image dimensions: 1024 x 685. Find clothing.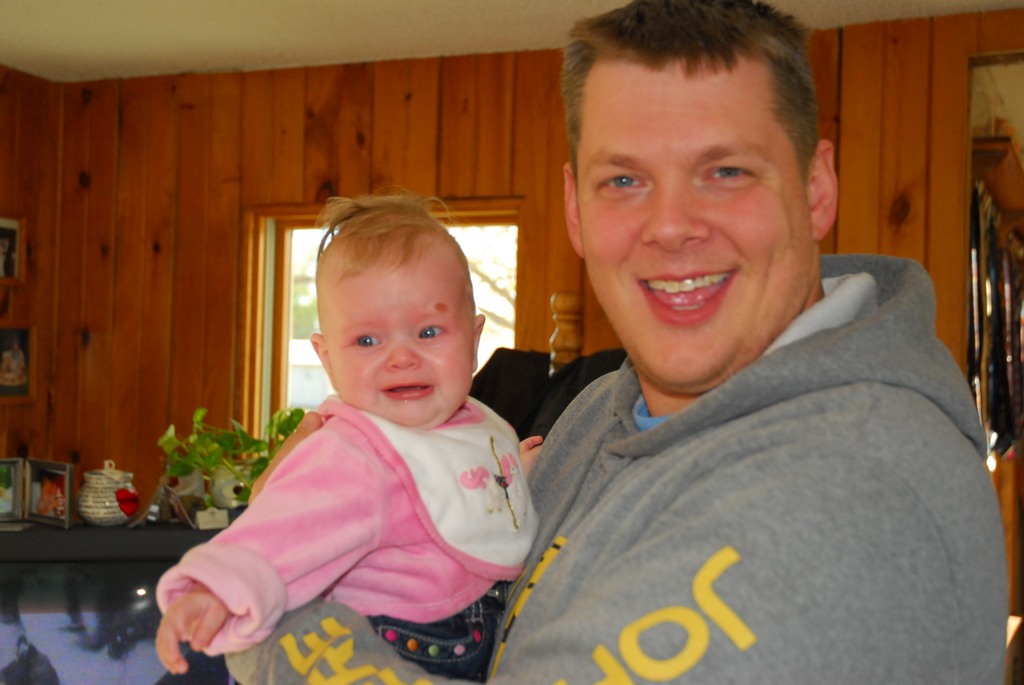
bbox=[162, 377, 550, 684].
